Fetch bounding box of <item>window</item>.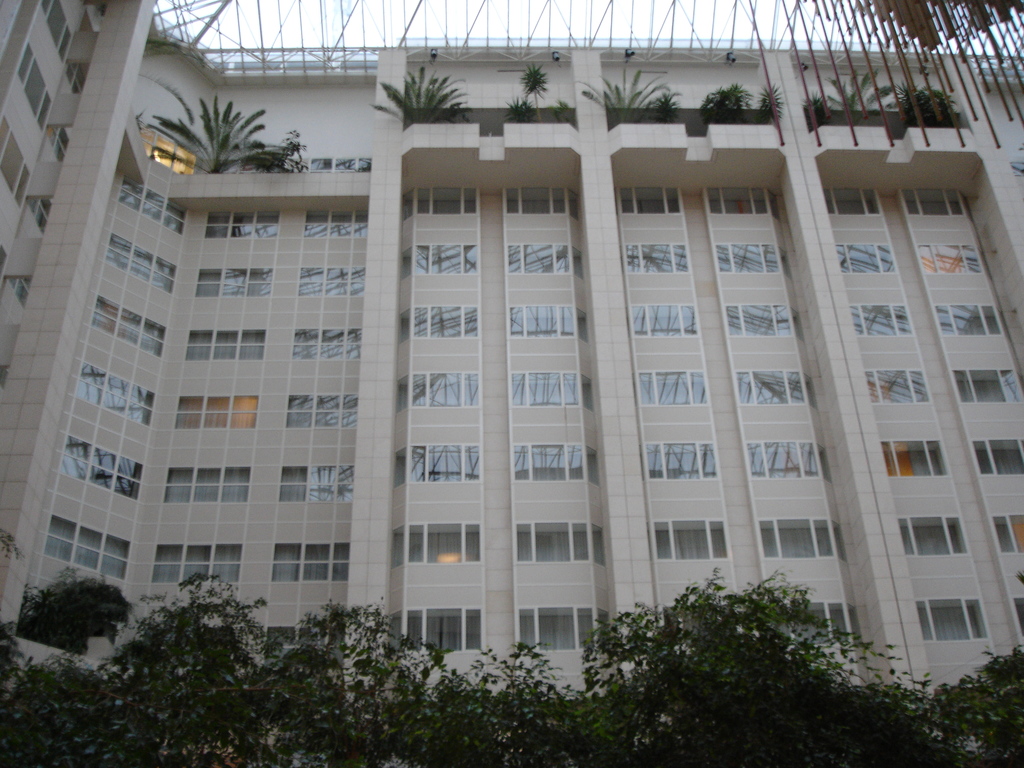
Bbox: pyautogui.locateOnScreen(504, 241, 588, 278).
